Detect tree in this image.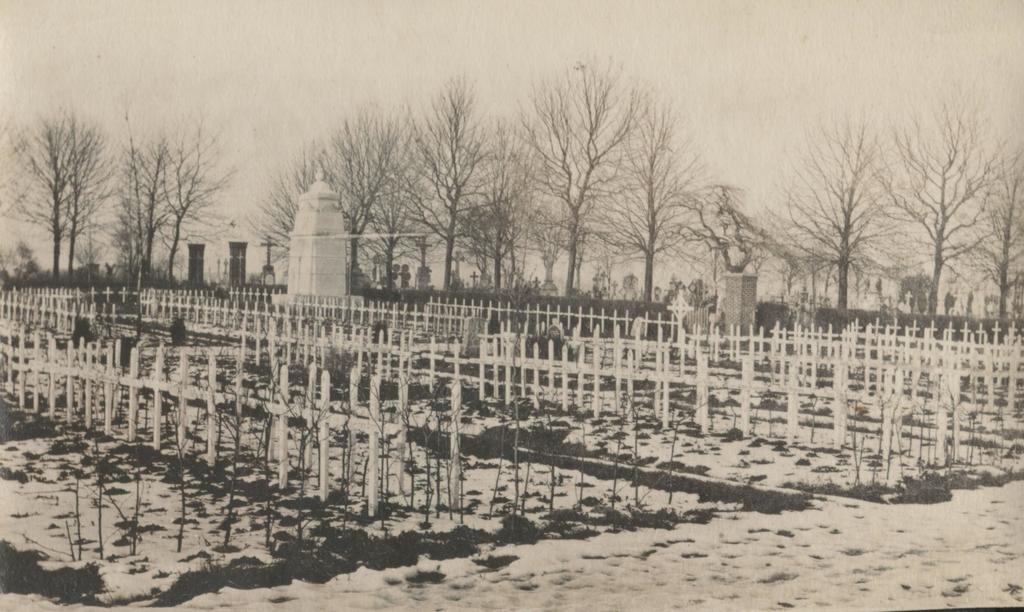
Detection: {"x1": 783, "y1": 98, "x2": 890, "y2": 307}.
